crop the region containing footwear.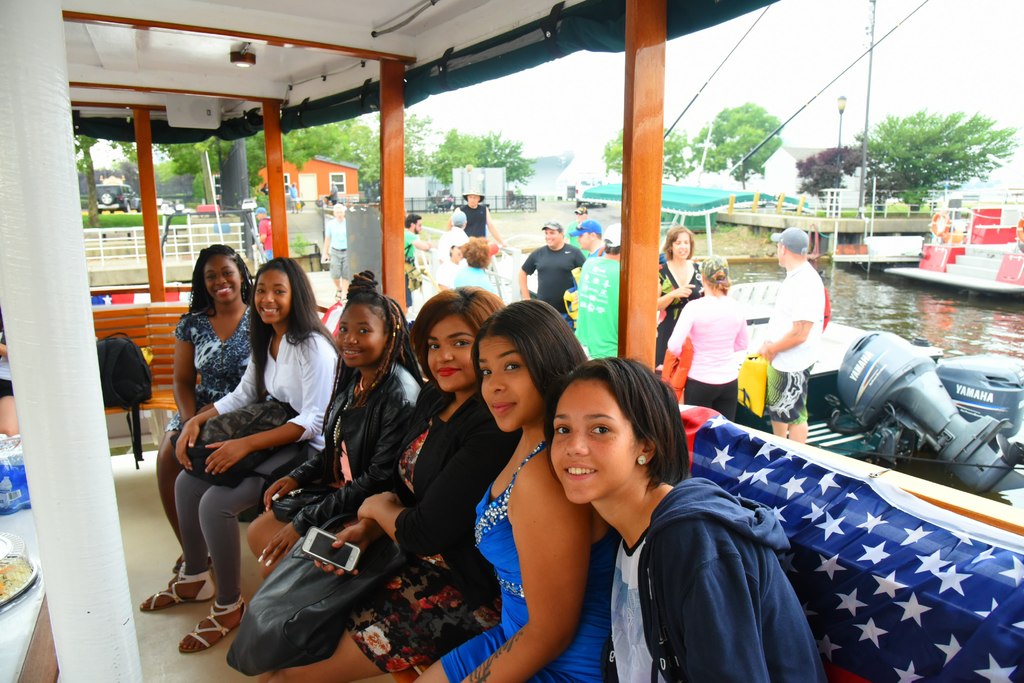
Crop region: detection(134, 562, 218, 613).
